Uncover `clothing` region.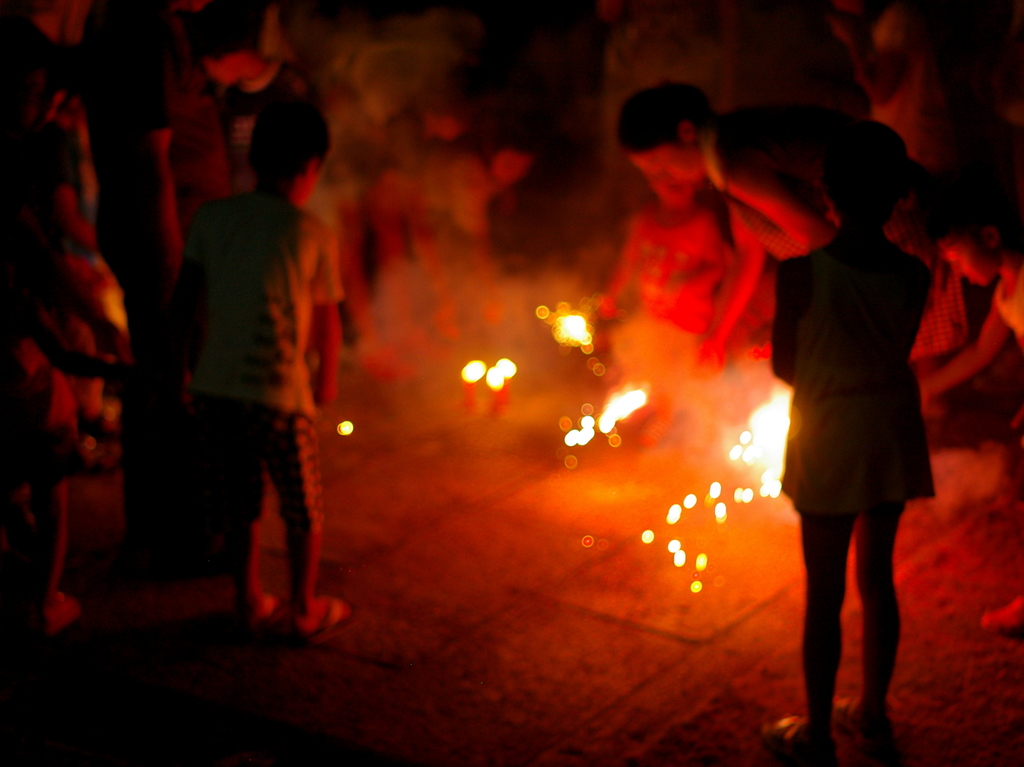
Uncovered: (228,65,358,208).
